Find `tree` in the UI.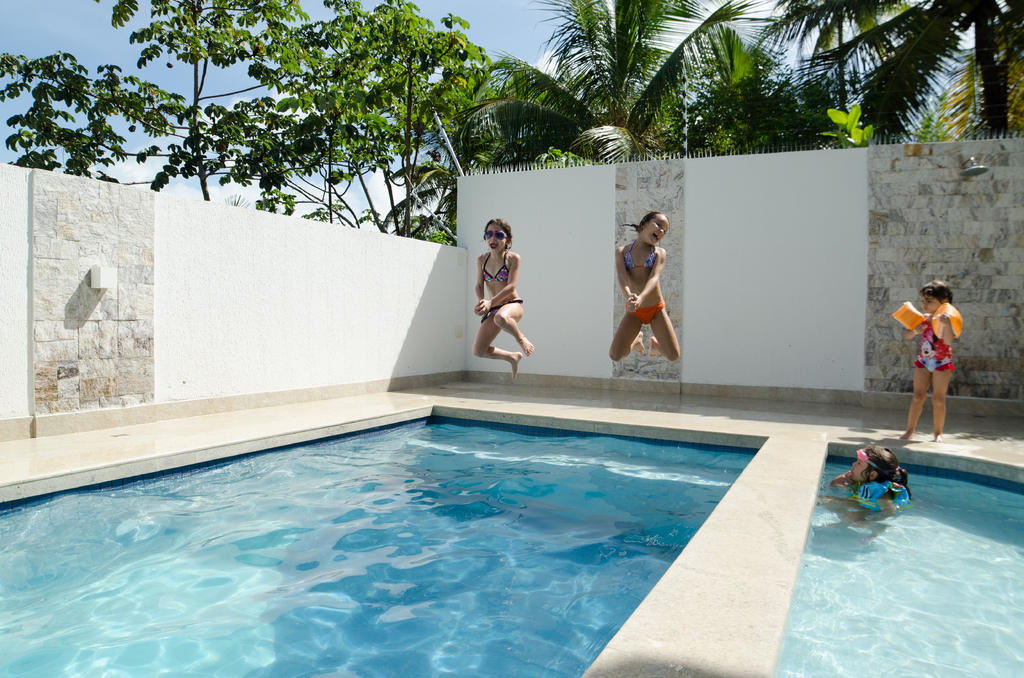
UI element at 225 0 493 236.
